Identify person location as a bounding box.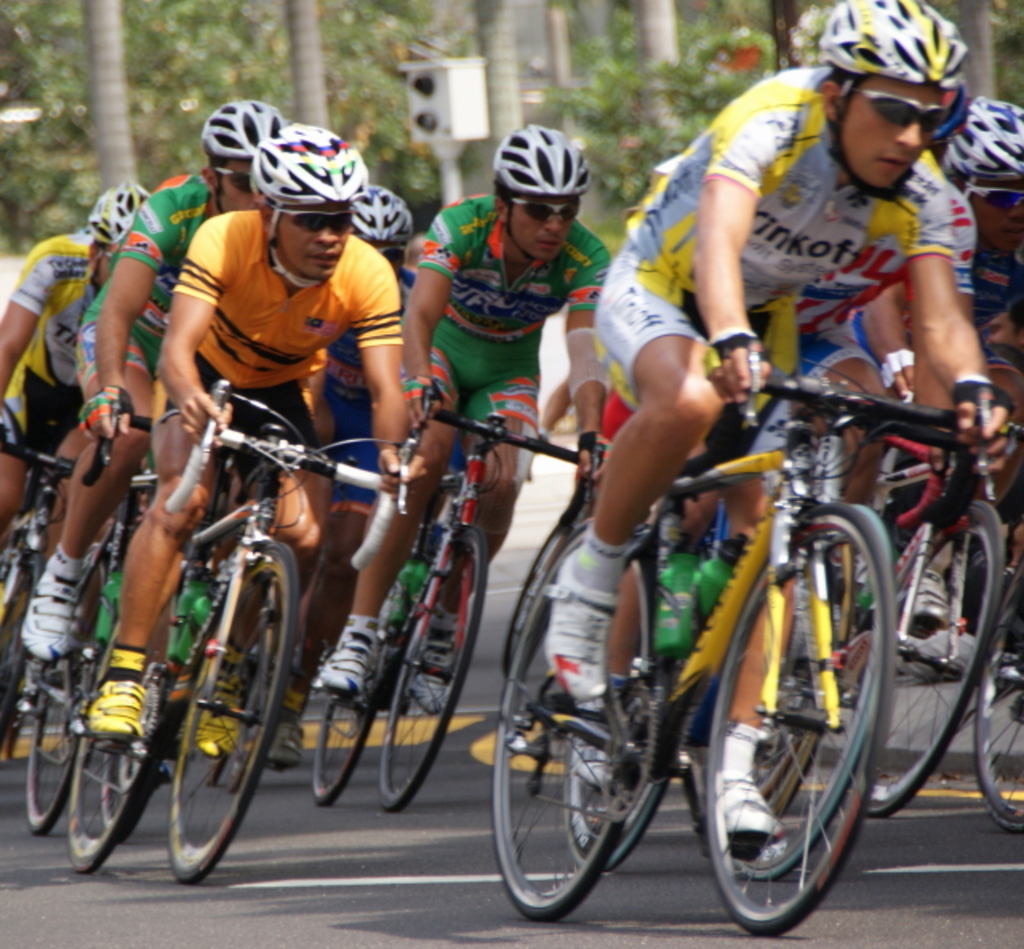
306/122/614/715.
